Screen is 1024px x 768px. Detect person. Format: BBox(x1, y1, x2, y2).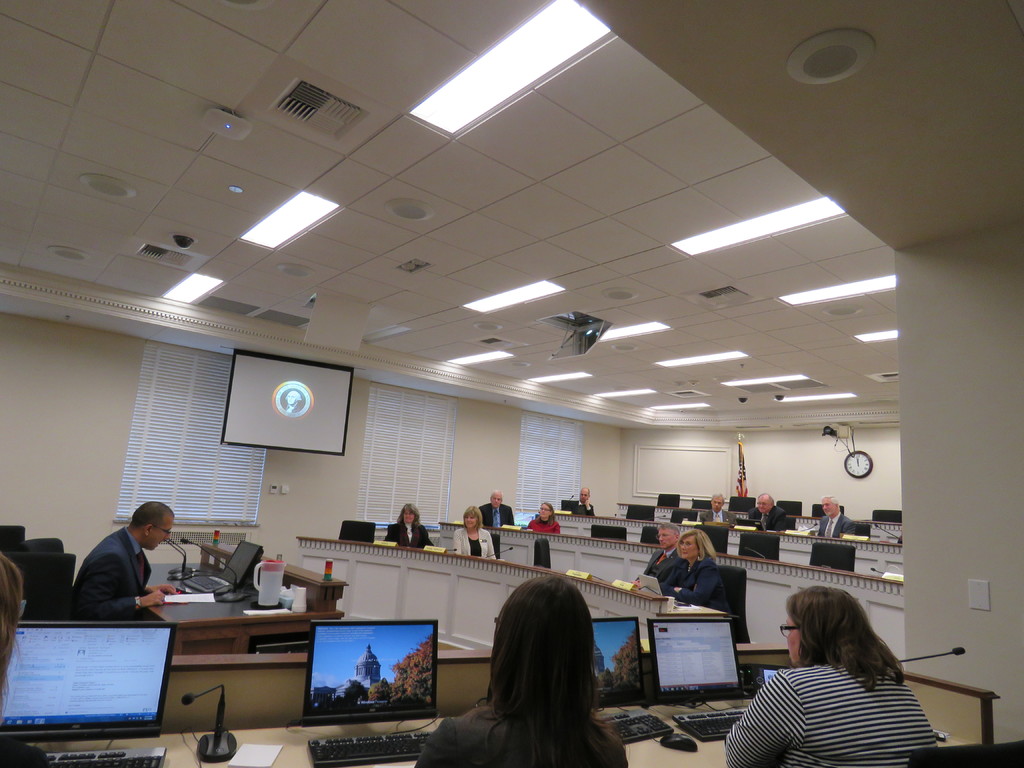
BBox(0, 550, 24, 694).
